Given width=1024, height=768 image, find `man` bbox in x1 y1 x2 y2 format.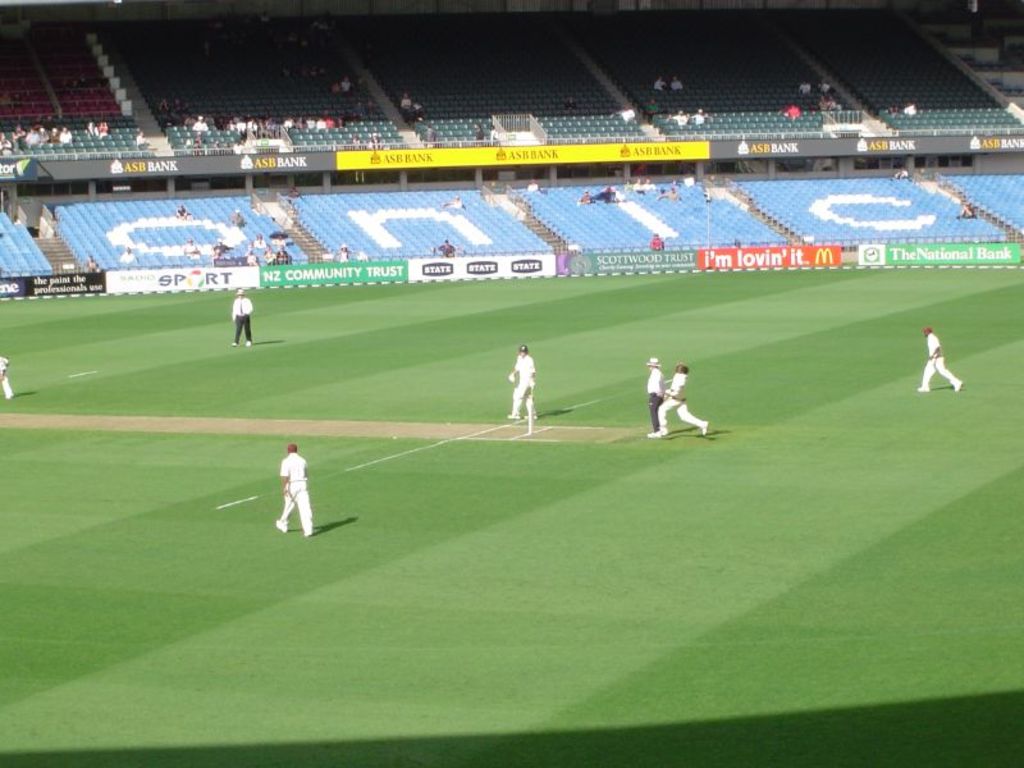
649 364 709 440.
